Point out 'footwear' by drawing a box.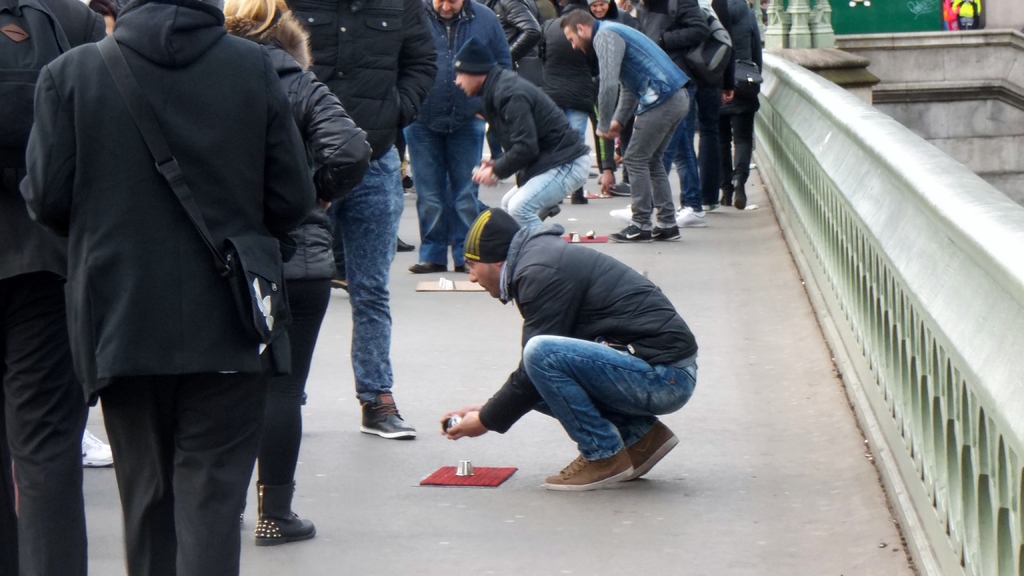
detection(409, 262, 442, 276).
